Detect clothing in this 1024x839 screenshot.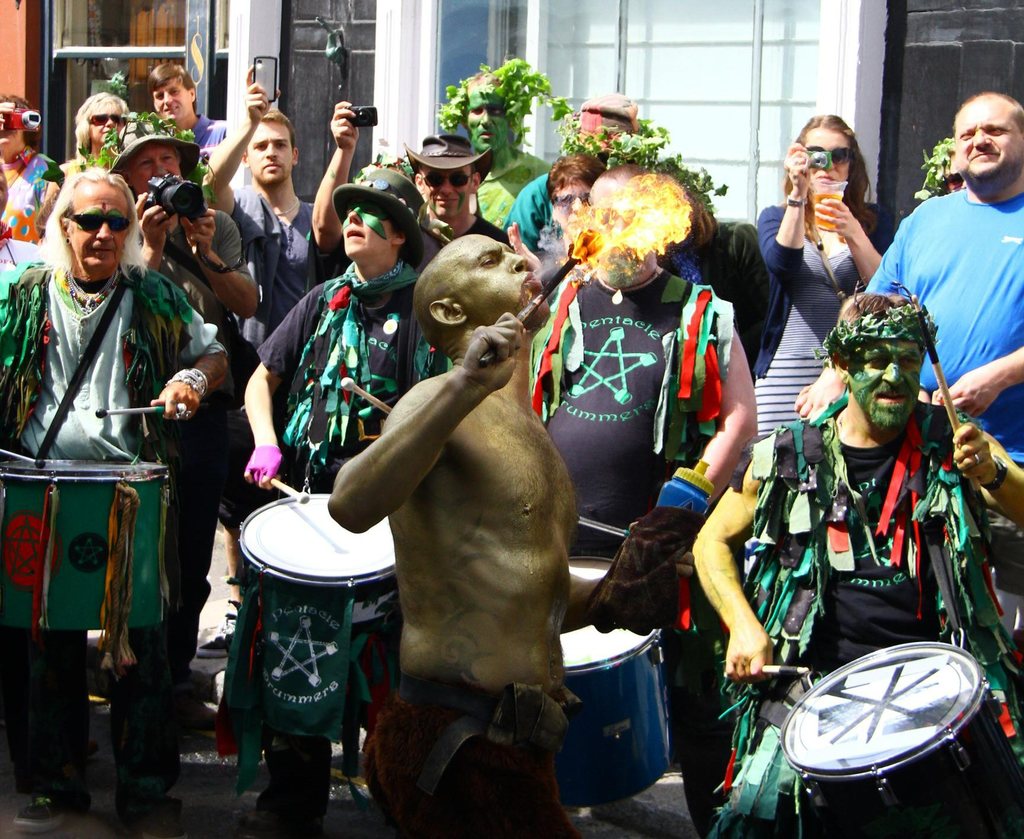
Detection: rect(447, 212, 512, 248).
